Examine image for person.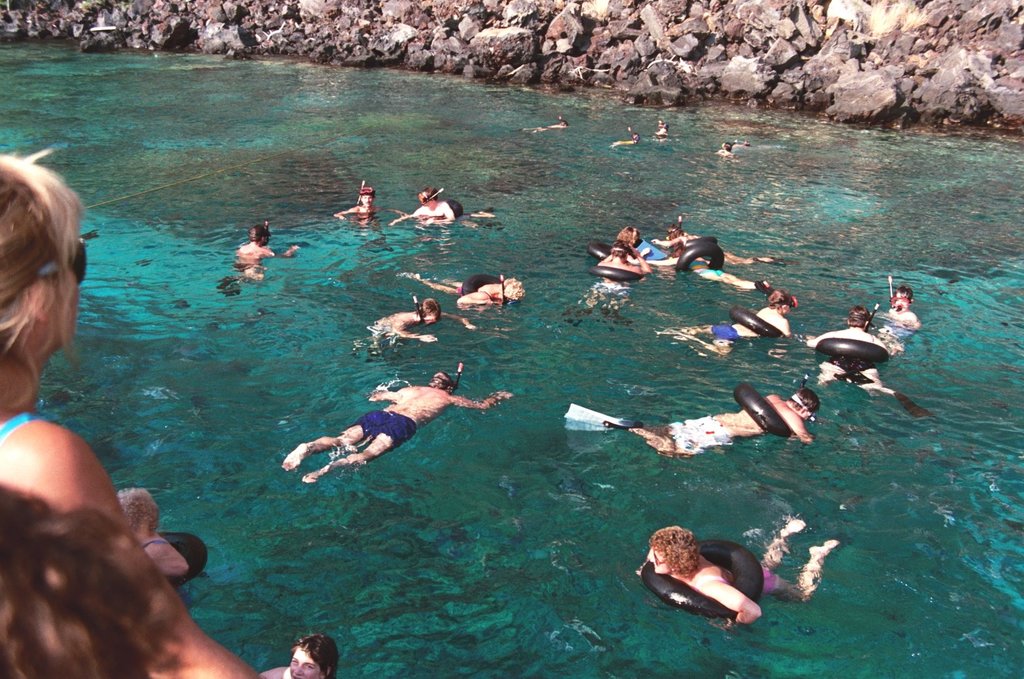
Examination result: <bbox>880, 273, 921, 327</bbox>.
